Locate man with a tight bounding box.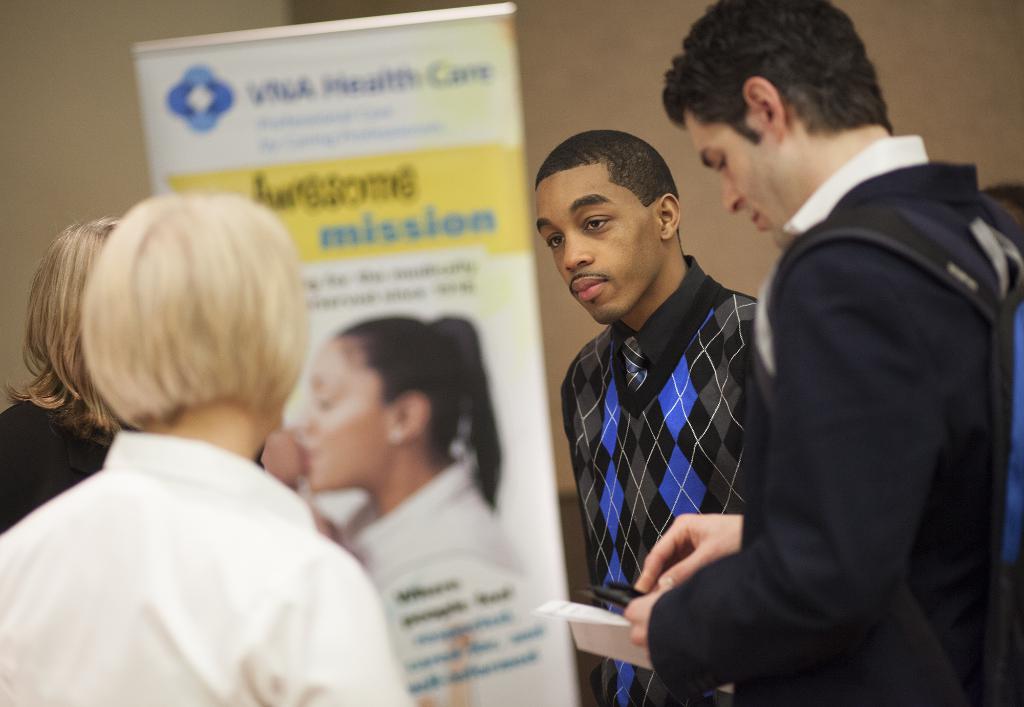
locate(622, 0, 1023, 706).
